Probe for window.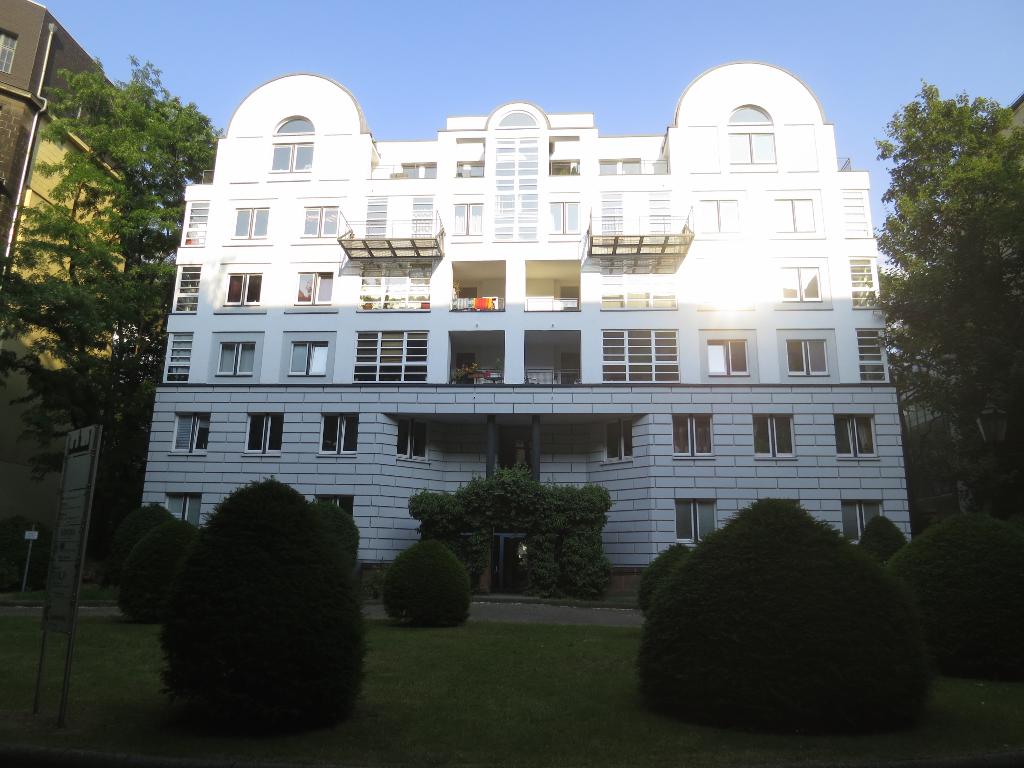
Probe result: bbox=[778, 265, 822, 302].
